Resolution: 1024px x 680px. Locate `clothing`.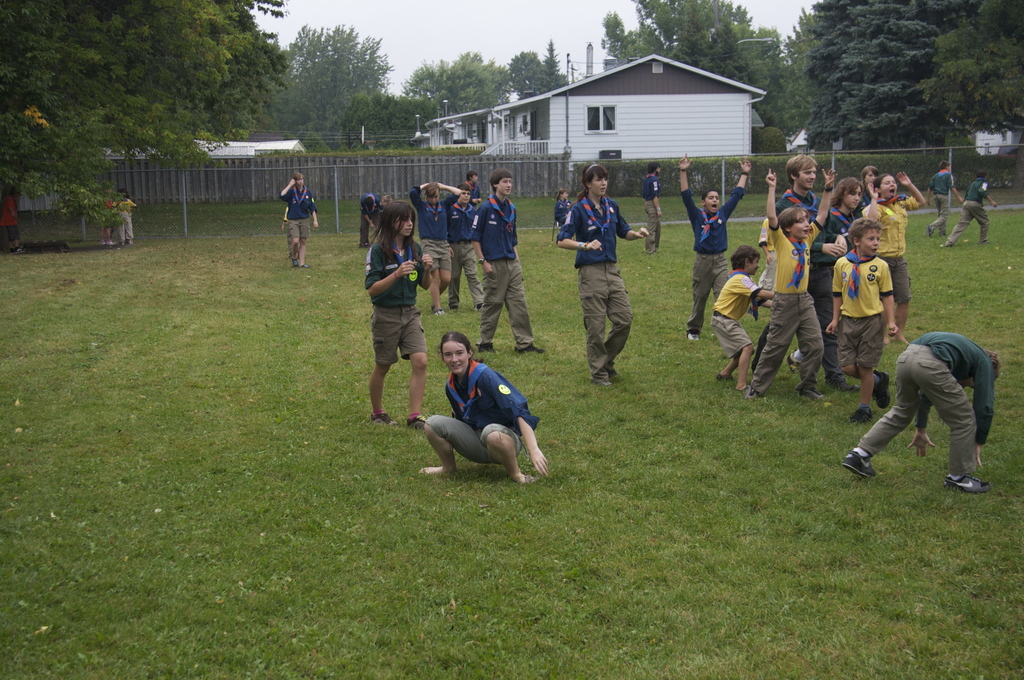
[left=947, top=177, right=990, bottom=247].
